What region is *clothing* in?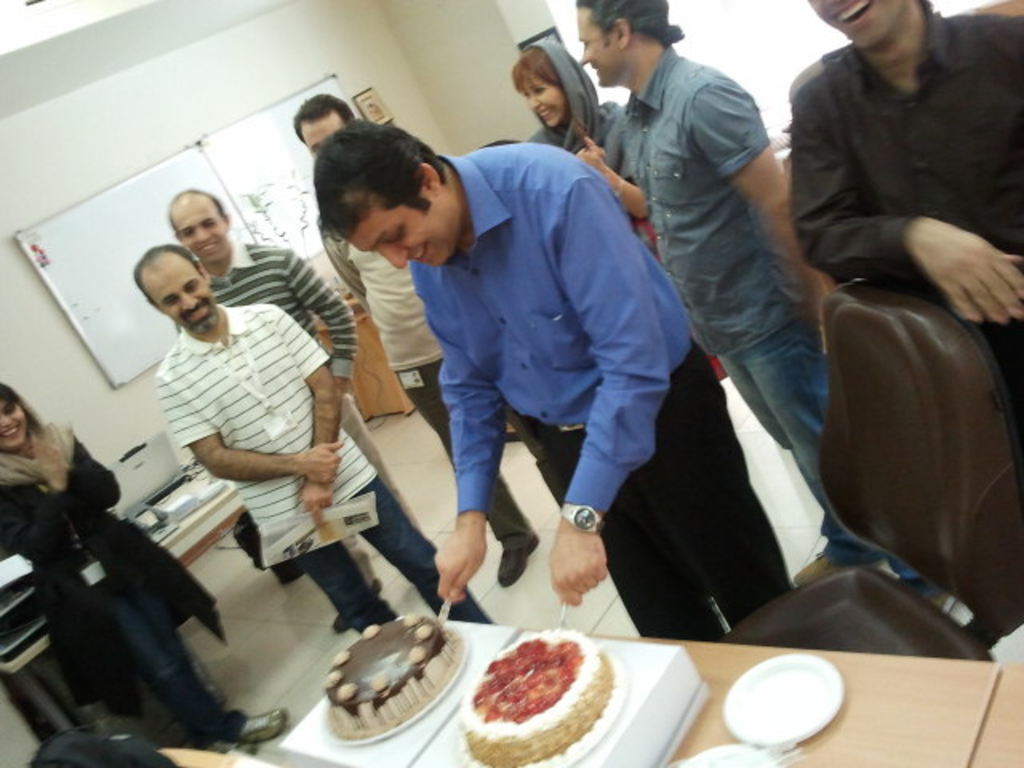
box(246, 248, 418, 602).
